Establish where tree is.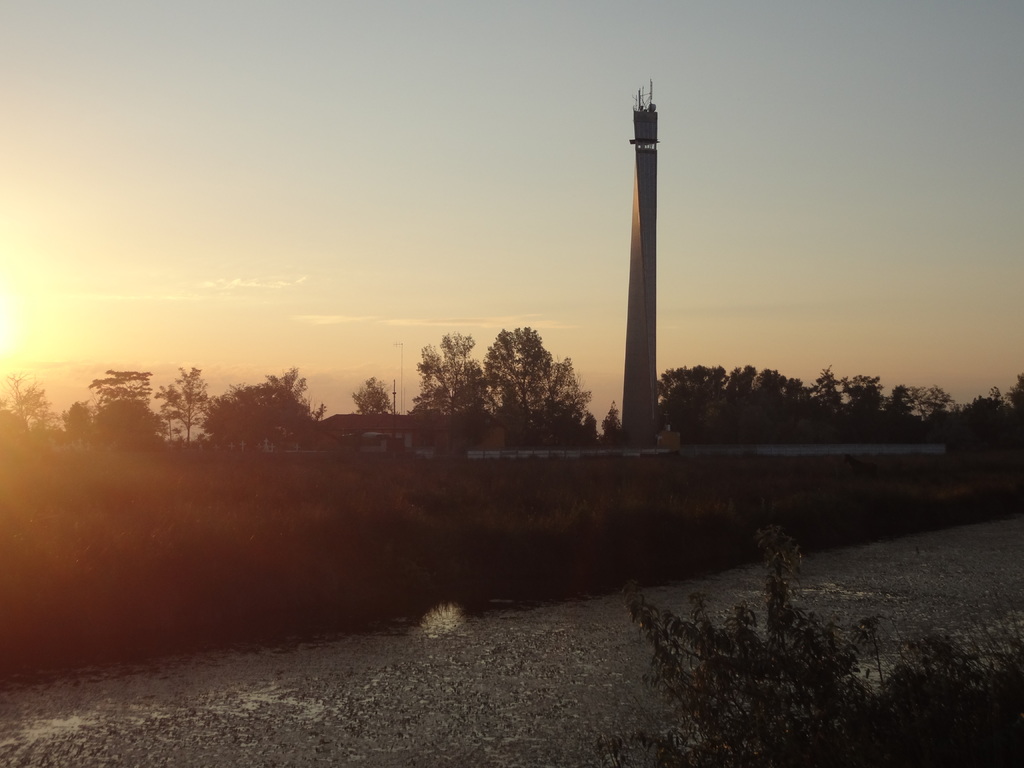
Established at box(480, 322, 591, 447).
